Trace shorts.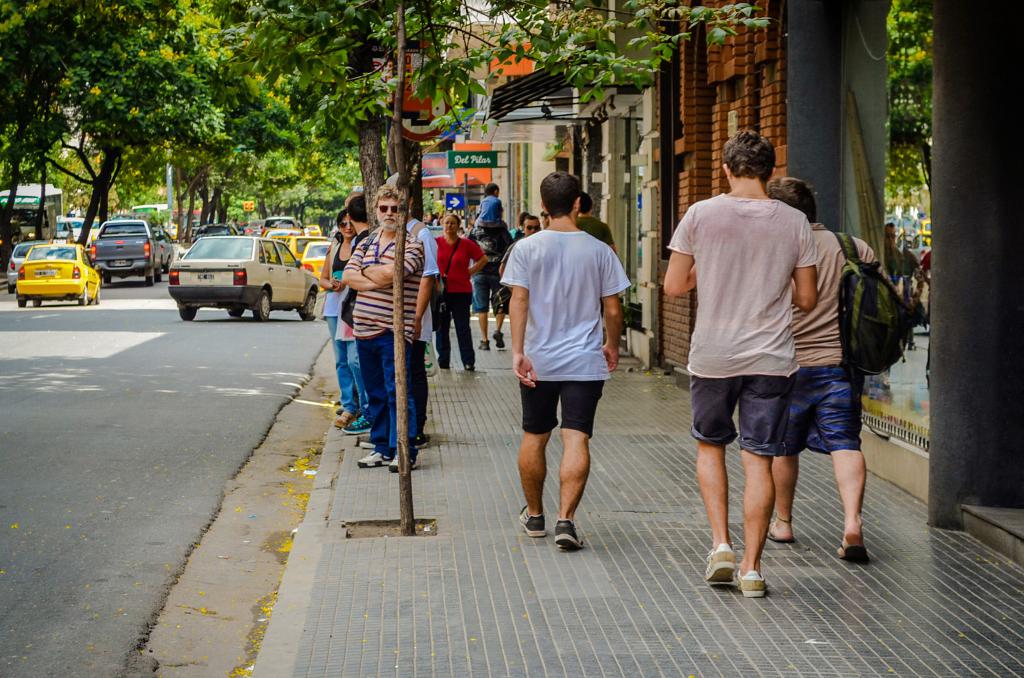
Traced to l=521, t=376, r=609, b=434.
